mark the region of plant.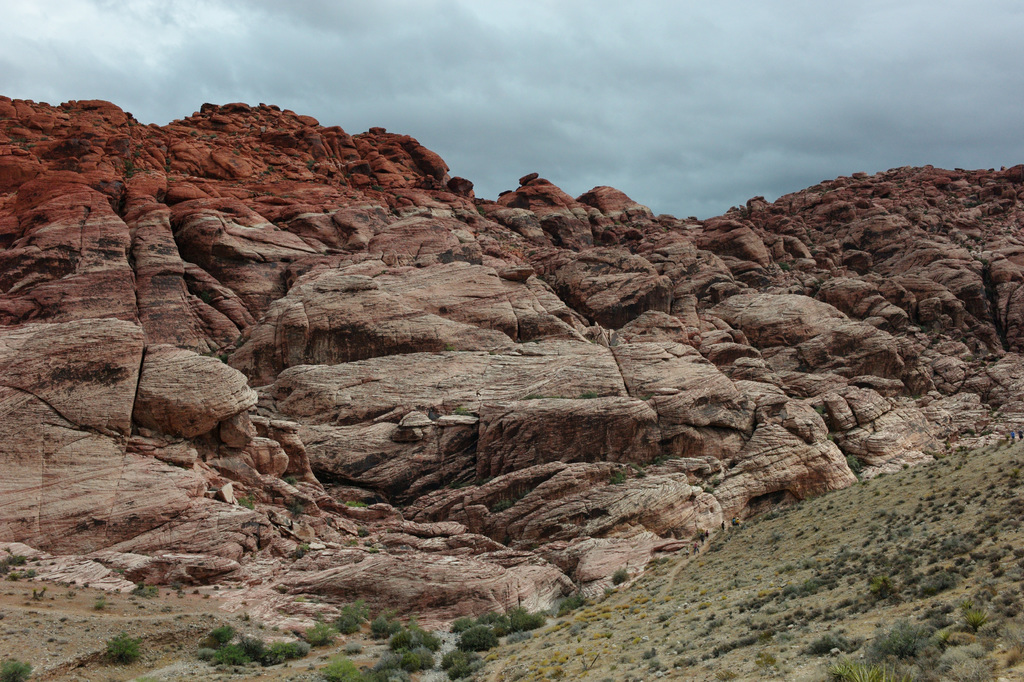
Region: detection(394, 621, 401, 634).
